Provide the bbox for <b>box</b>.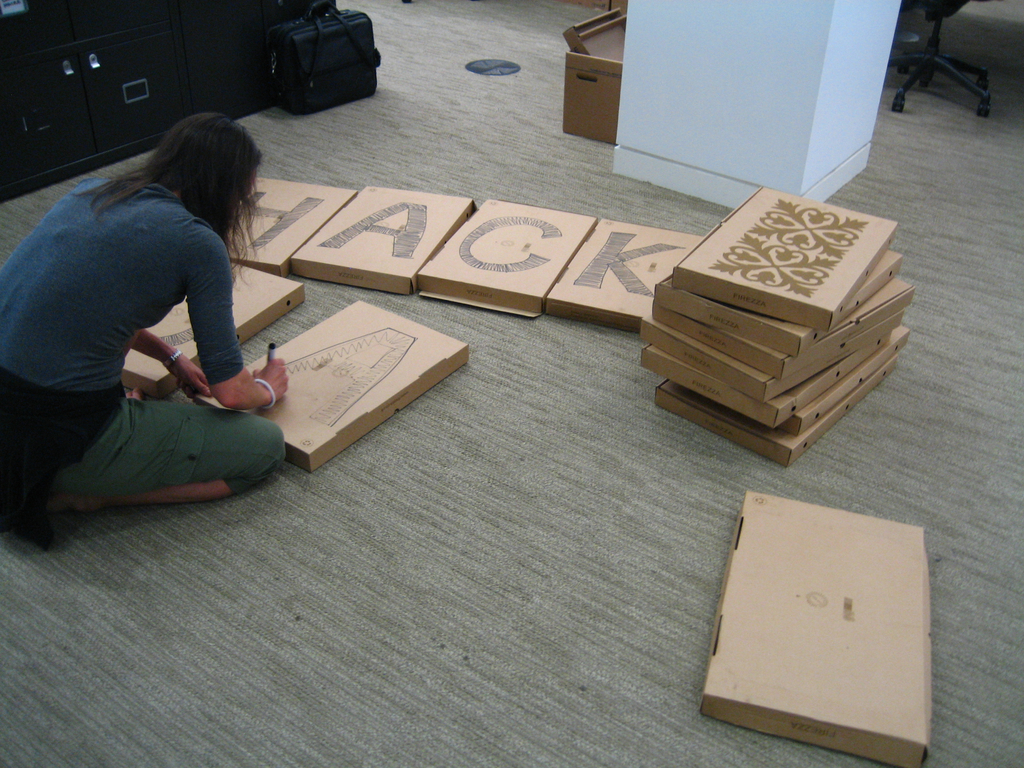
box(653, 252, 902, 355).
